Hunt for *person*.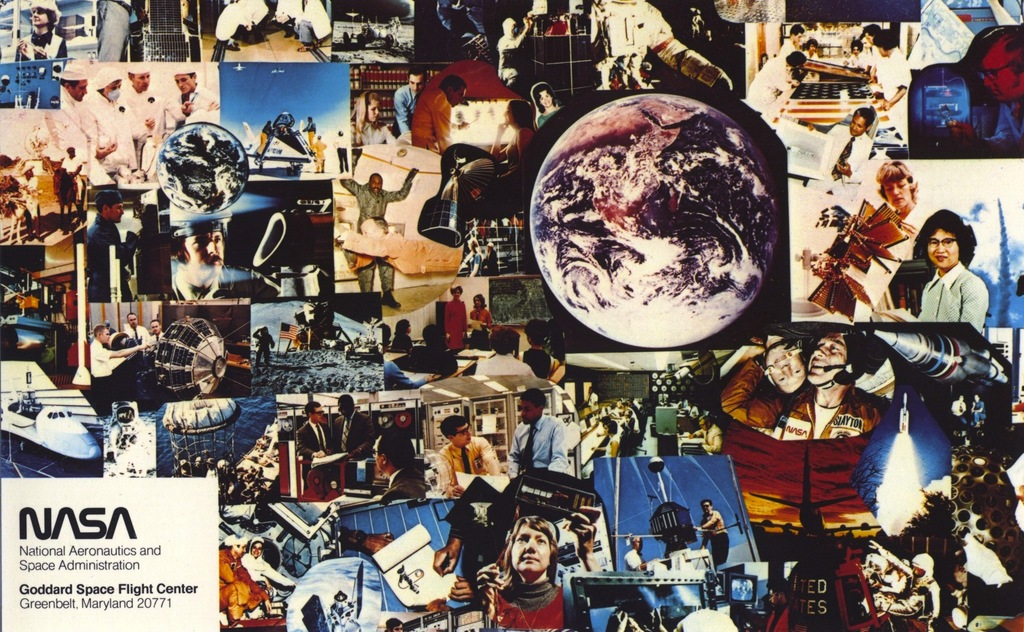
Hunted down at bbox=[92, 72, 126, 190].
